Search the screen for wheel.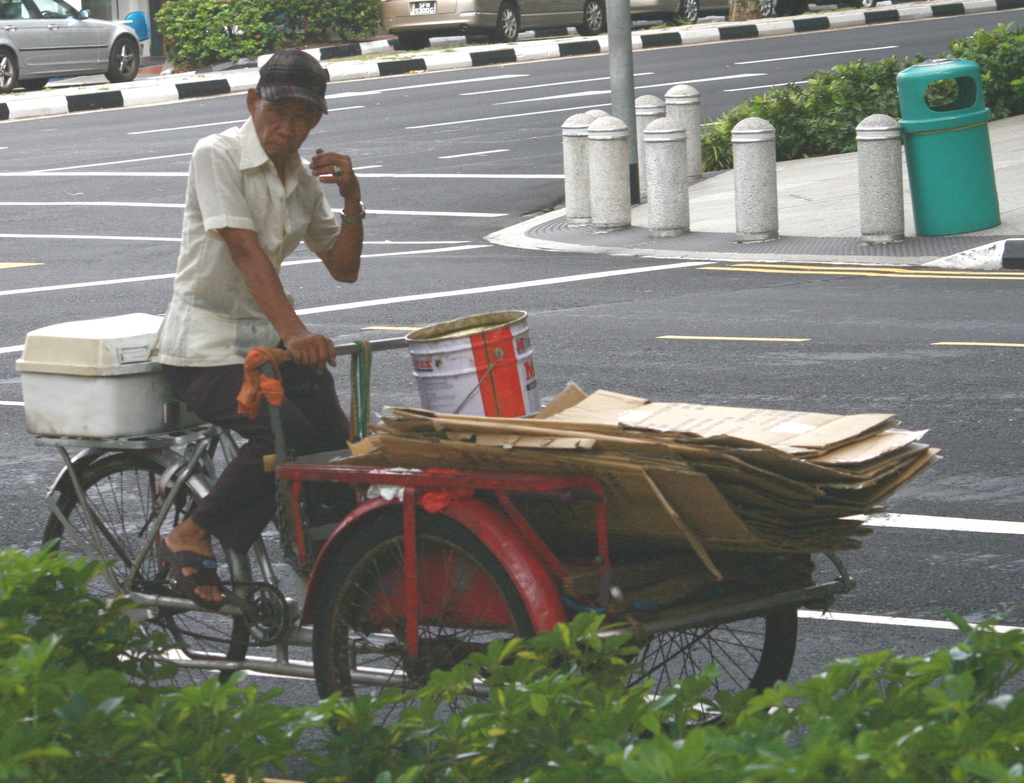
Found at <region>311, 504, 544, 768</region>.
